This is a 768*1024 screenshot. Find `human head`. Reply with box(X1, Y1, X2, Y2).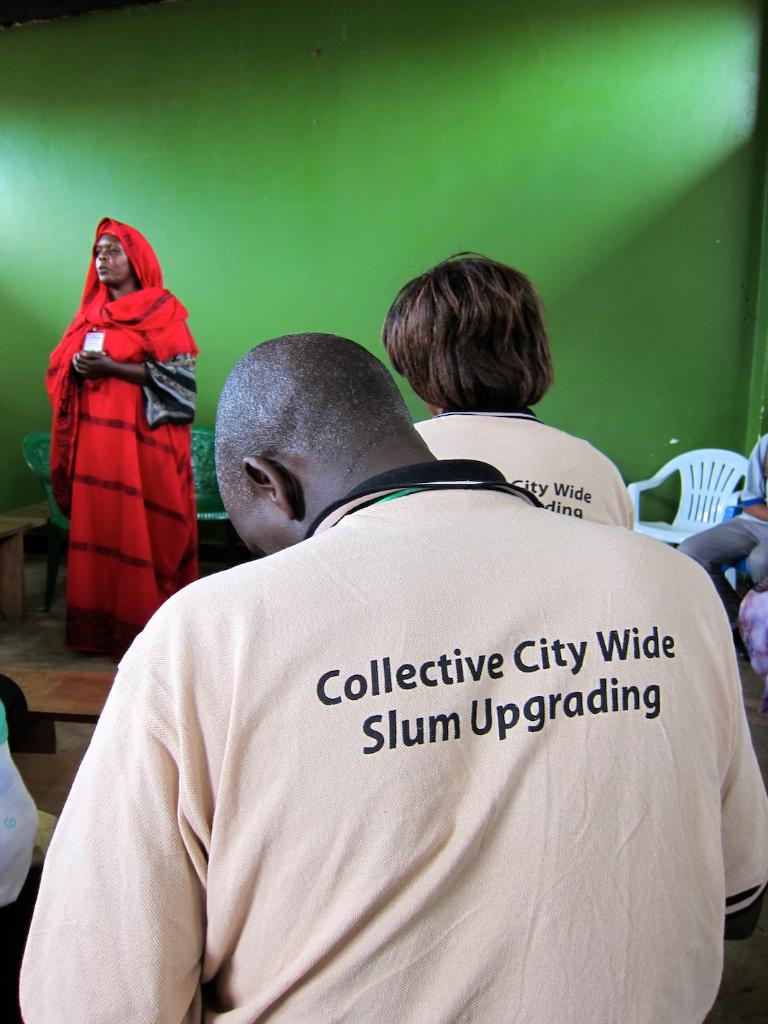
box(180, 324, 496, 556).
